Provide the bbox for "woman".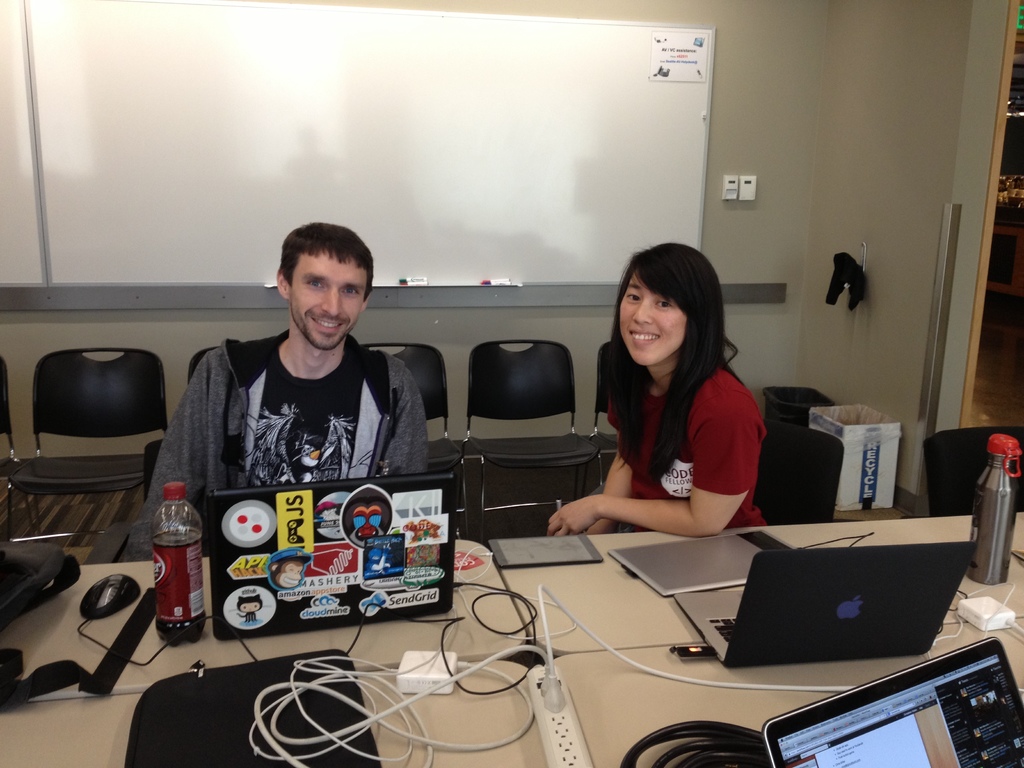
detection(563, 246, 783, 575).
